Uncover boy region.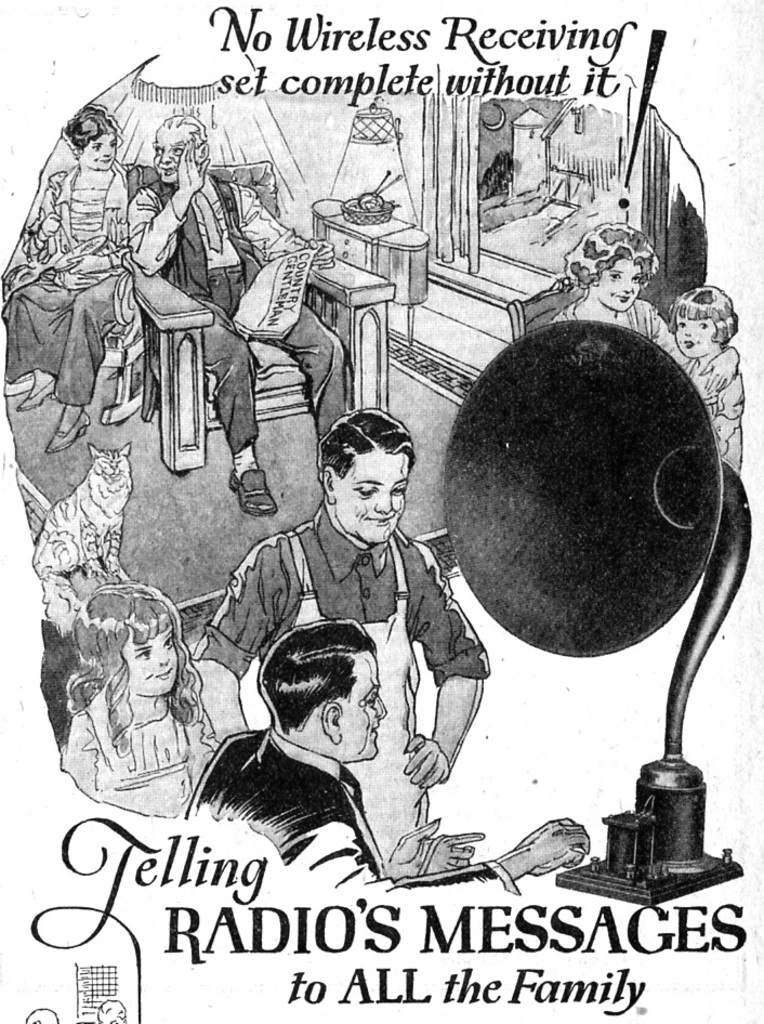
Uncovered: bbox=(212, 409, 503, 786).
